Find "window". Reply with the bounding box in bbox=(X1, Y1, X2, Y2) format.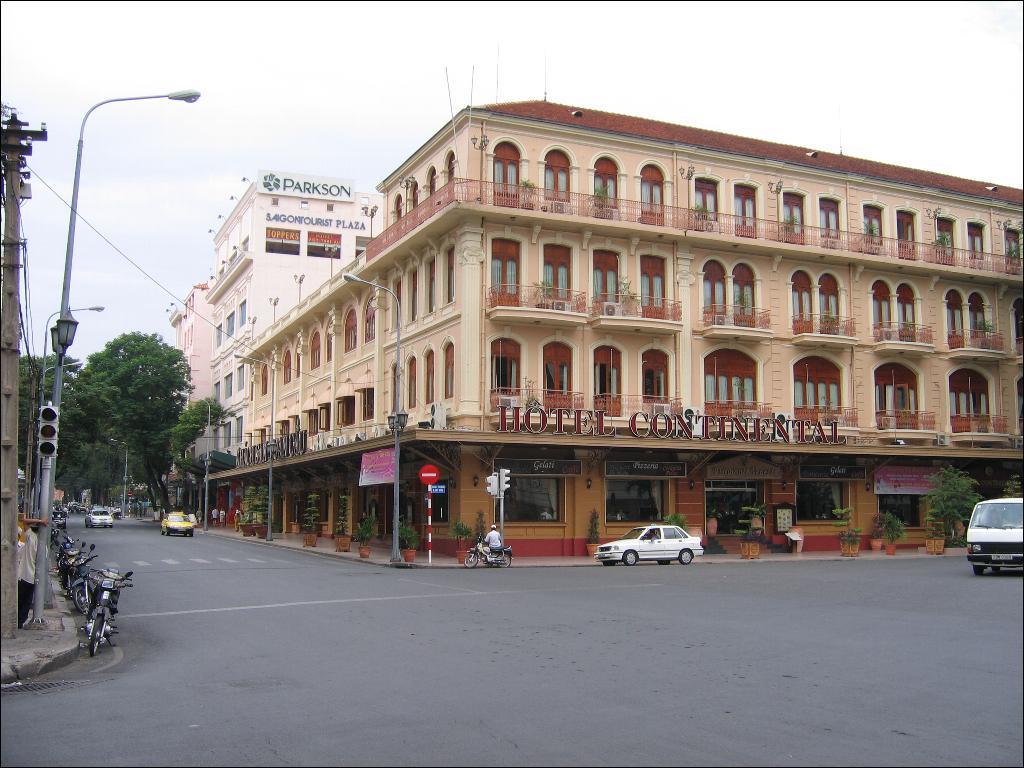
bbox=(318, 406, 331, 433).
